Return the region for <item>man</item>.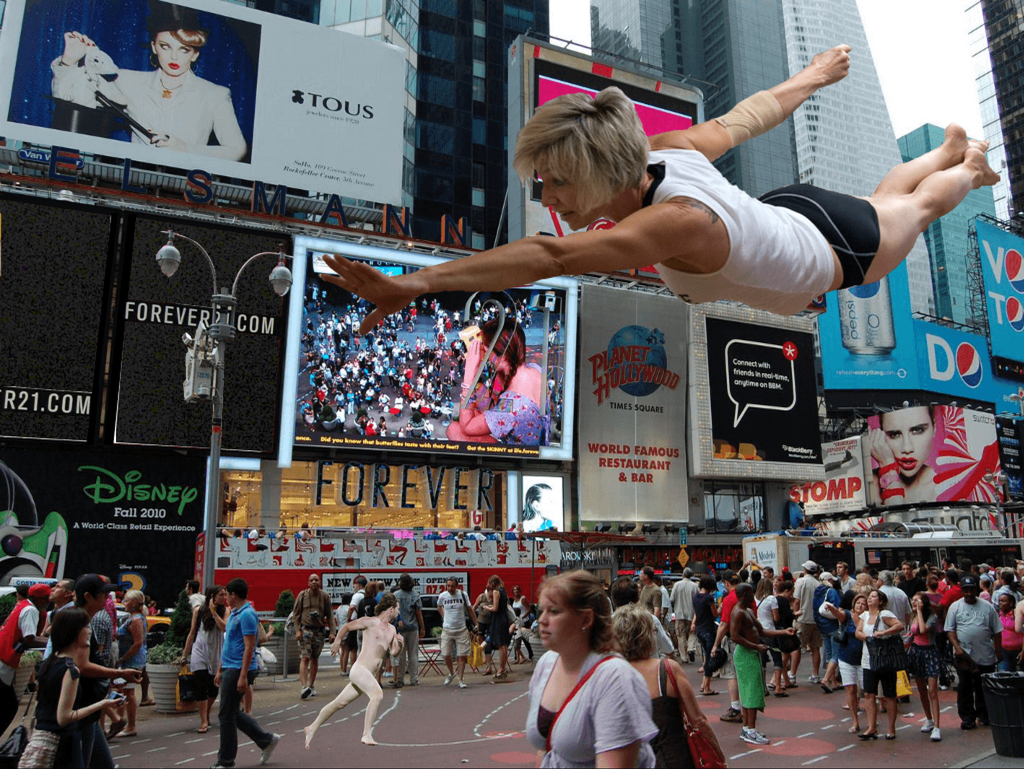
[x1=346, y1=575, x2=367, y2=625].
